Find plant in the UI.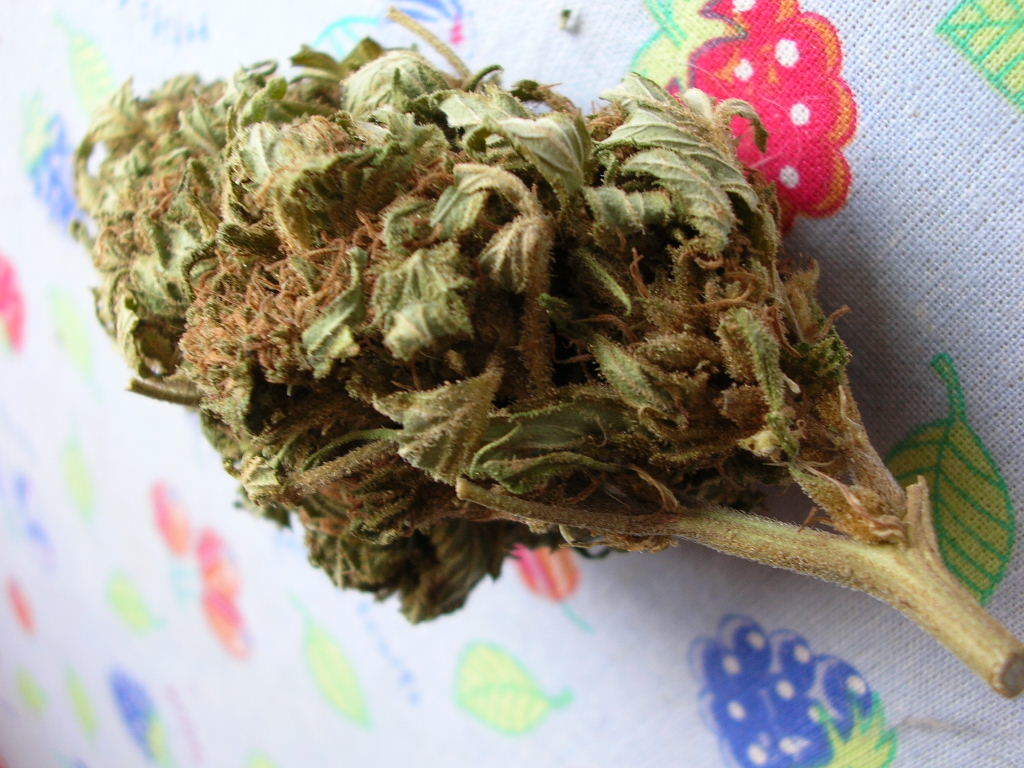
UI element at box=[32, 25, 1000, 669].
